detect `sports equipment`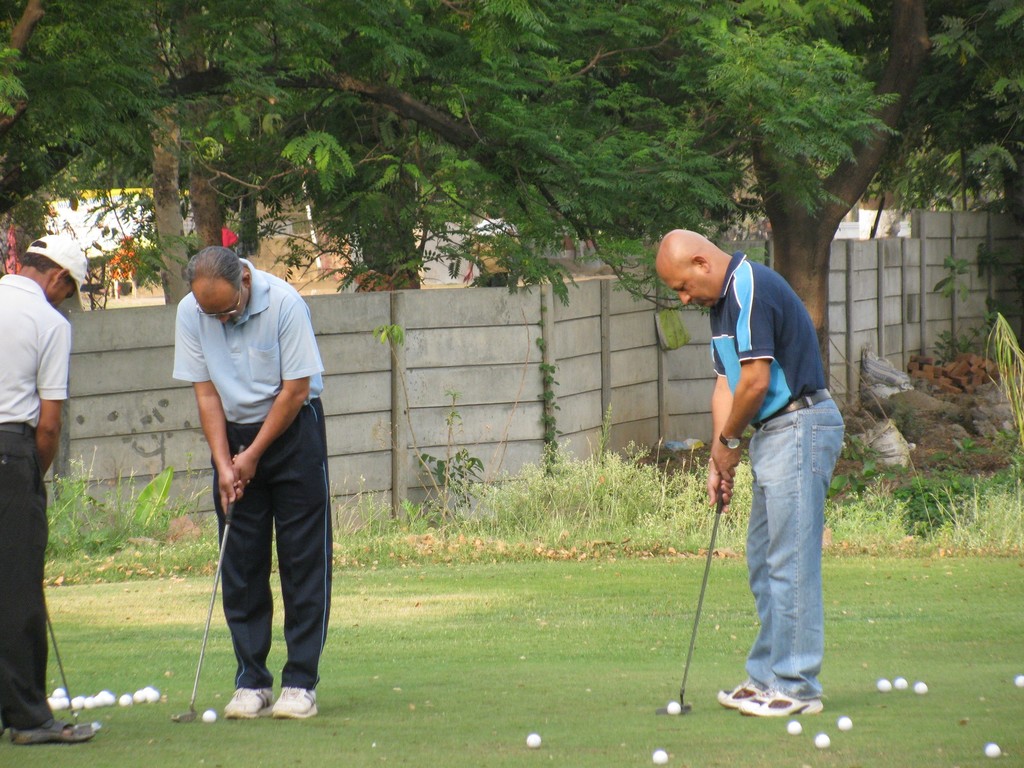
pyautogui.locateOnScreen(145, 687, 157, 700)
